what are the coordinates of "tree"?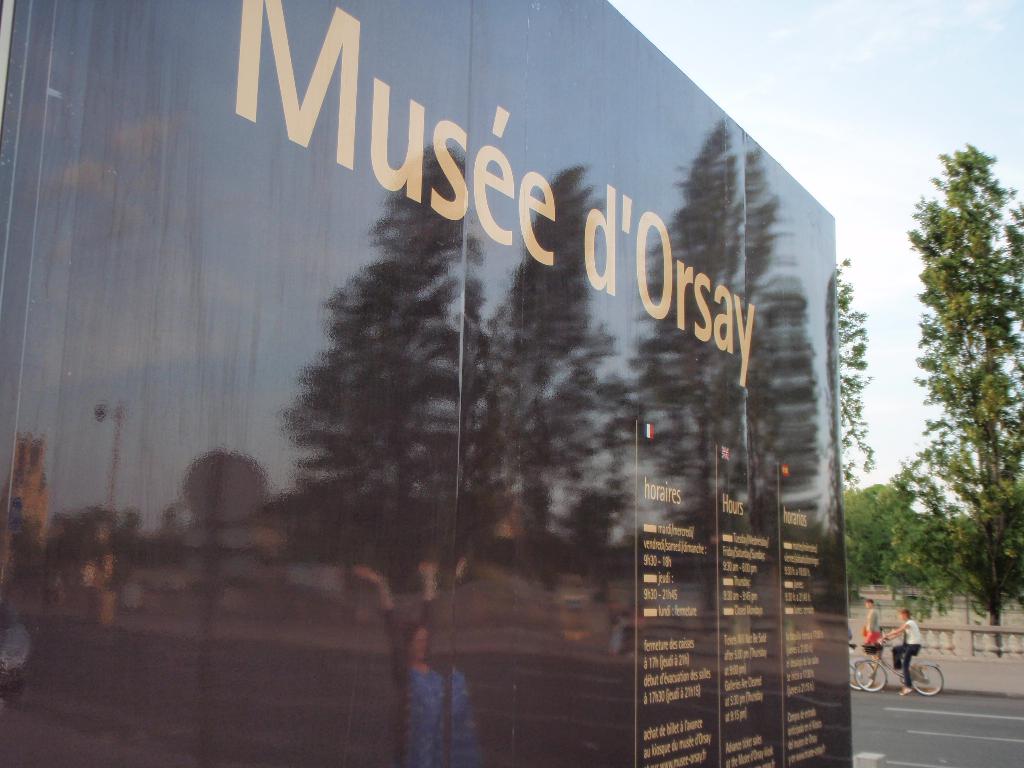
bbox=(881, 124, 1020, 638).
